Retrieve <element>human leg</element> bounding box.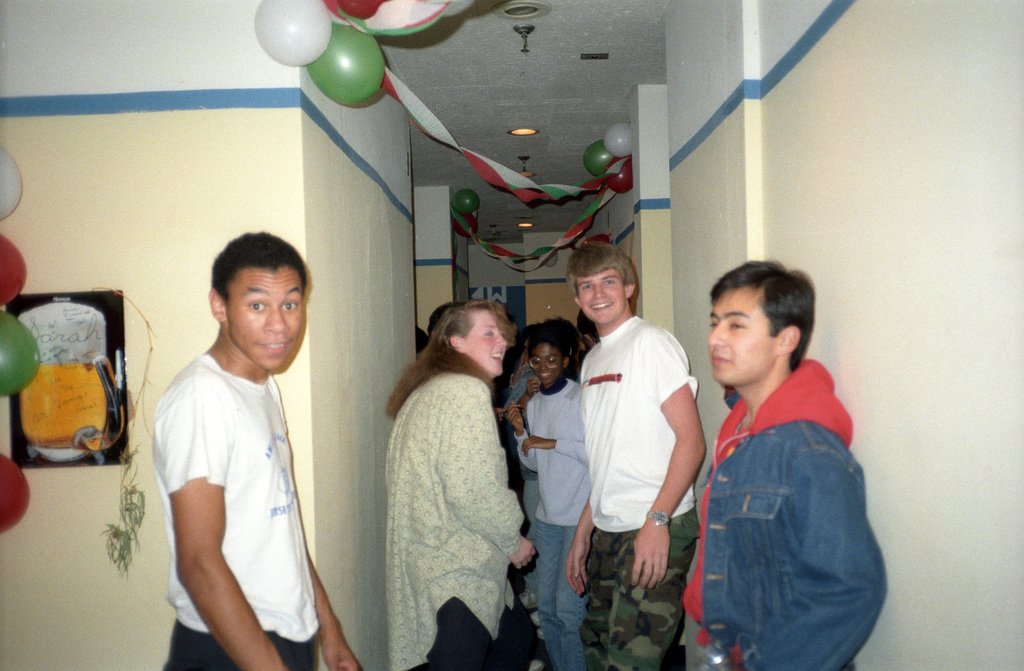
Bounding box: box=[536, 511, 597, 670].
